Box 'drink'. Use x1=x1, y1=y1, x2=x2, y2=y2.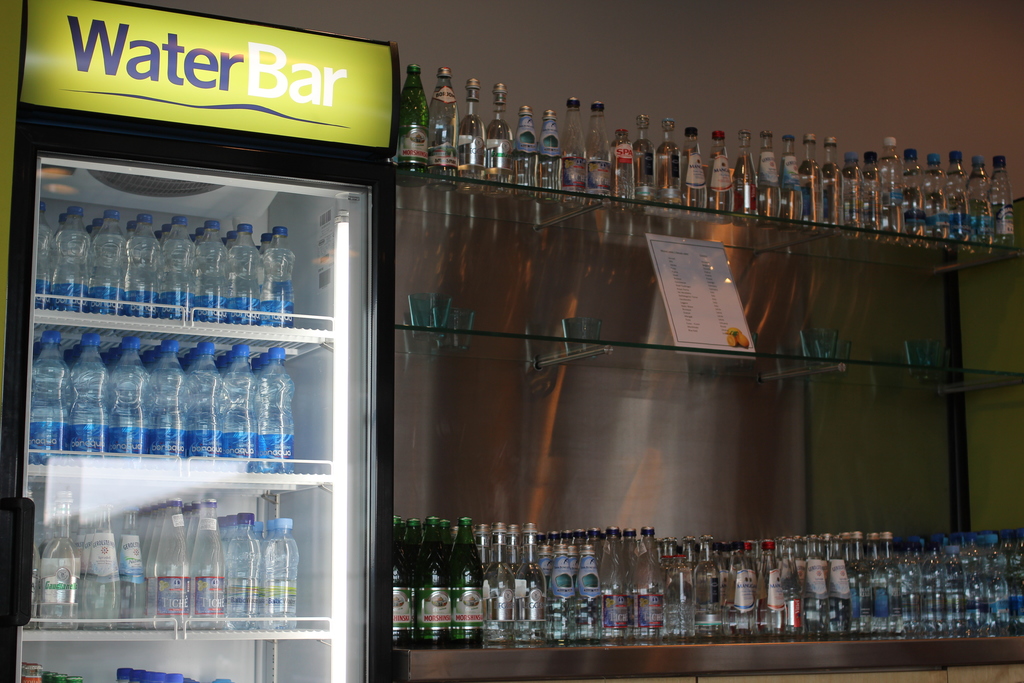
x1=563, y1=97, x2=580, y2=208.
